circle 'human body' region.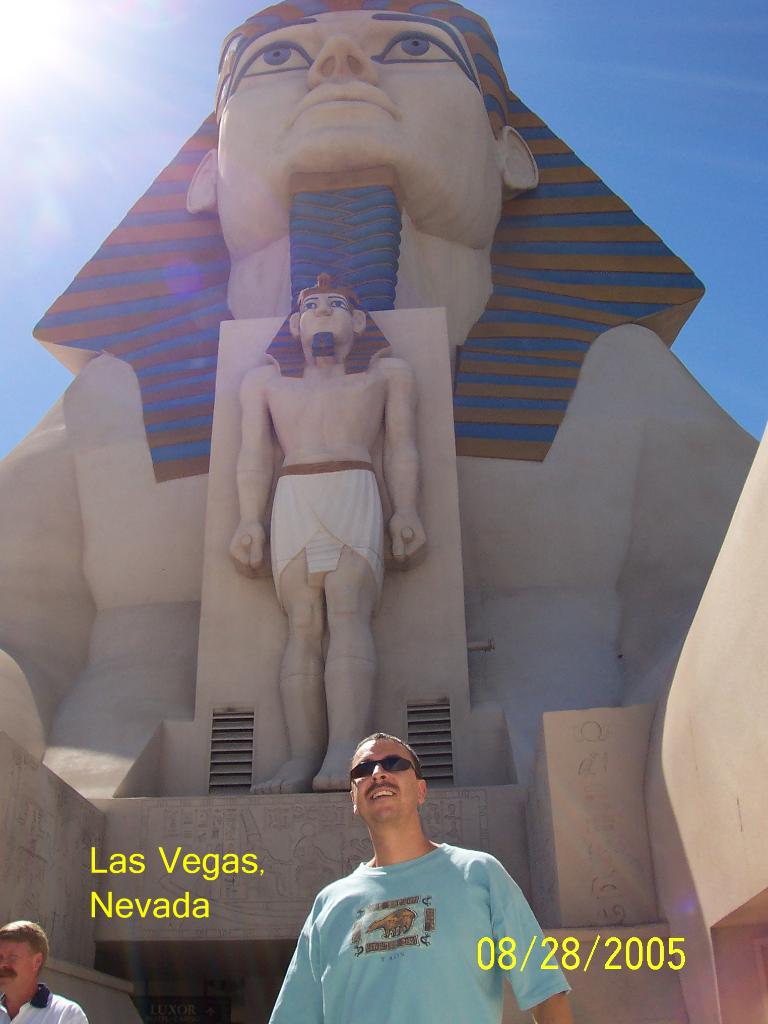
Region: 266/845/577/1023.
